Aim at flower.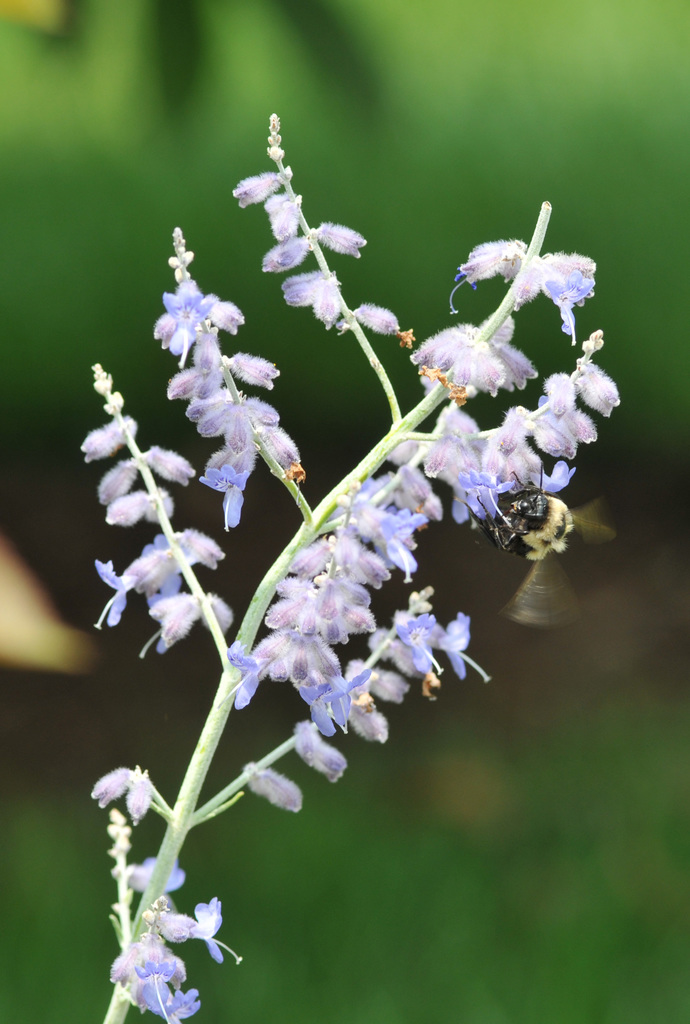
Aimed at {"left": 91, "top": 764, "right": 150, "bottom": 824}.
